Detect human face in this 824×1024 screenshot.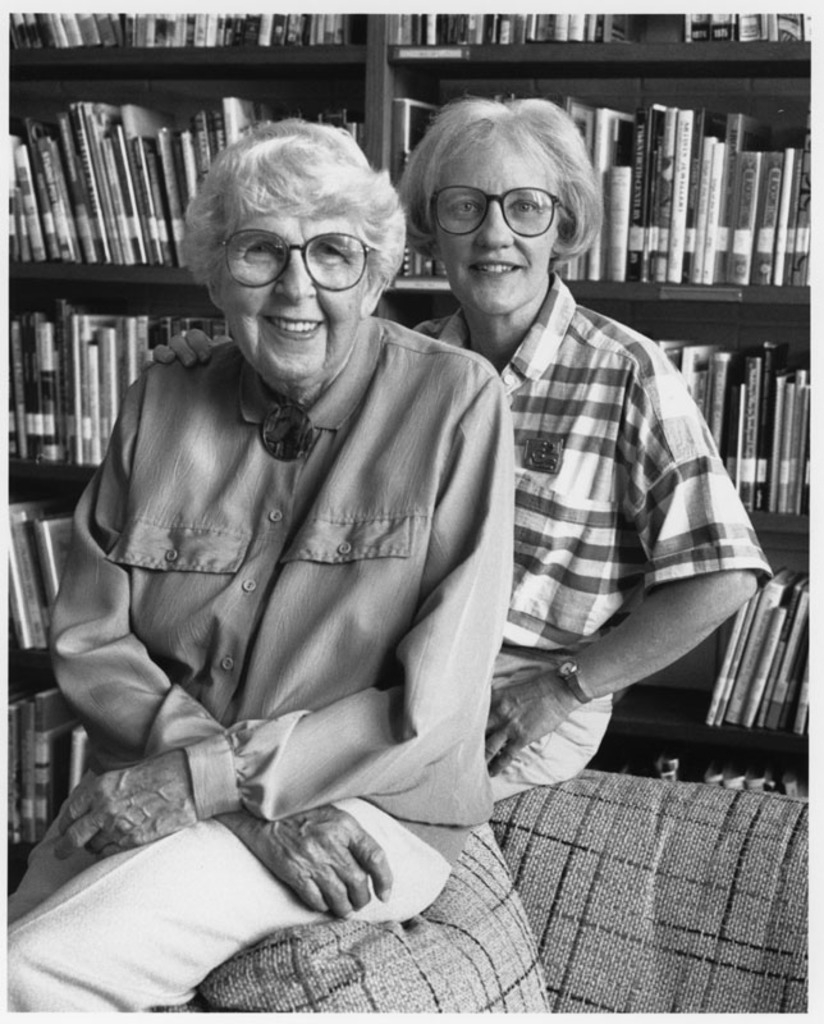
Detection: BBox(214, 209, 372, 389).
